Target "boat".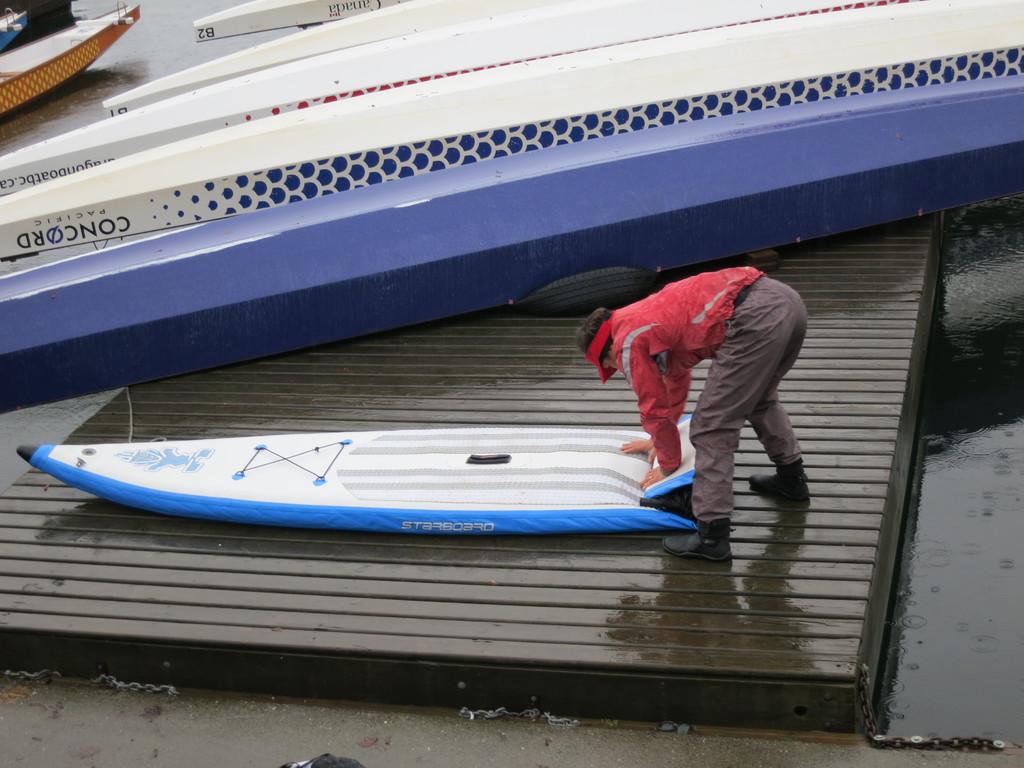
Target region: 0,0,49,49.
